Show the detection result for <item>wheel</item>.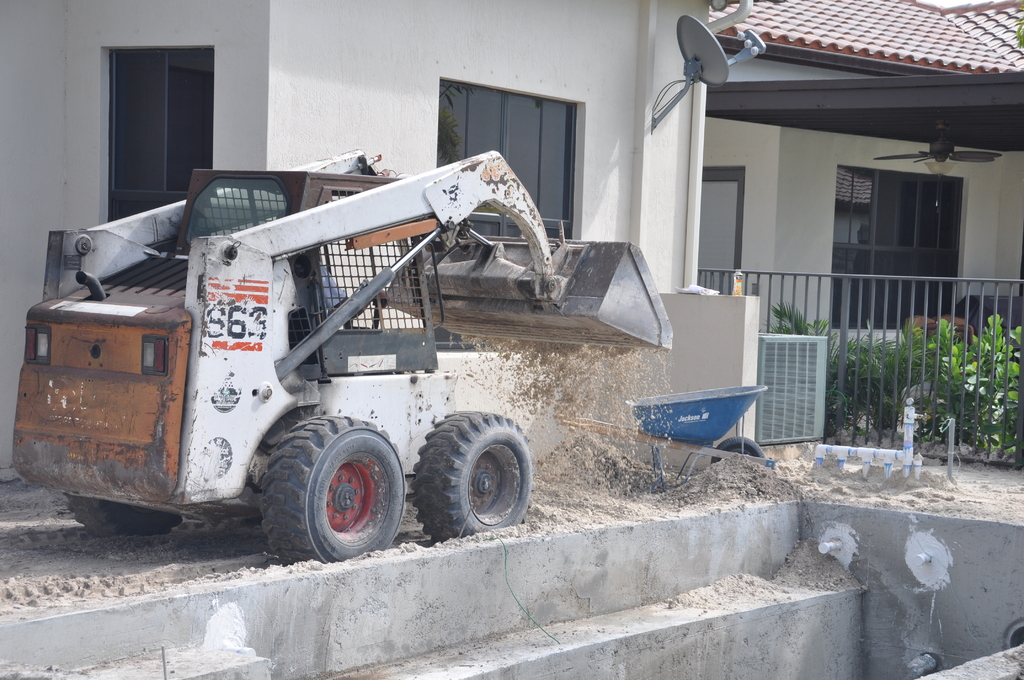
detection(714, 436, 769, 458).
